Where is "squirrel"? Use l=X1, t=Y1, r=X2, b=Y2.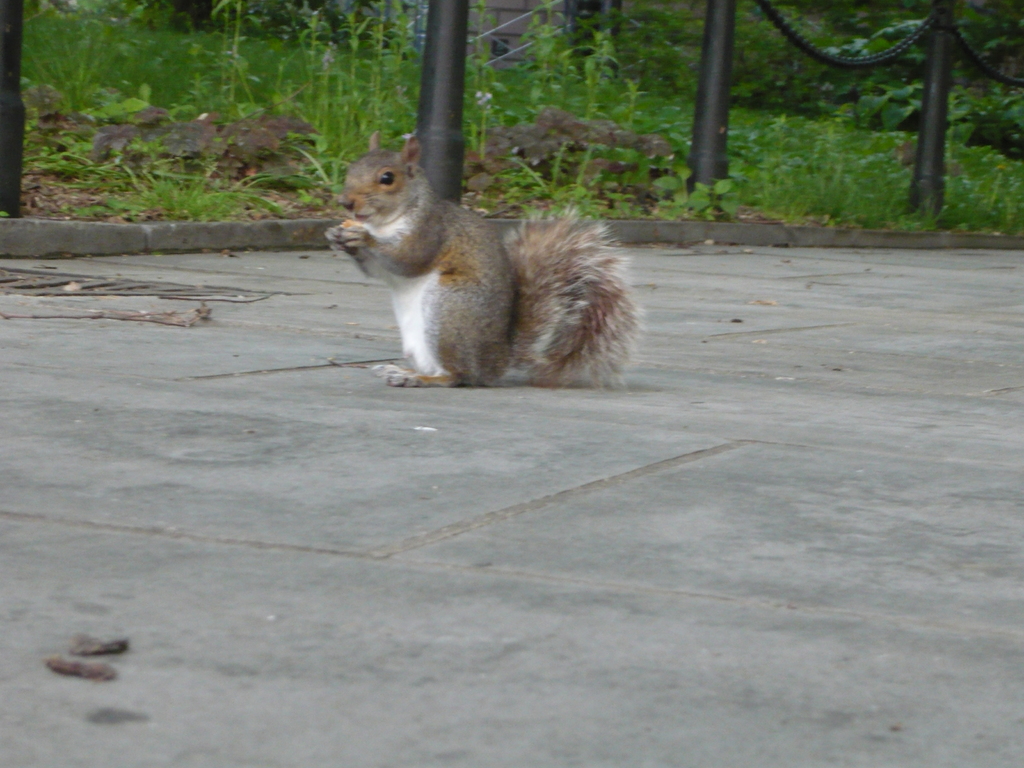
l=316, t=136, r=638, b=394.
